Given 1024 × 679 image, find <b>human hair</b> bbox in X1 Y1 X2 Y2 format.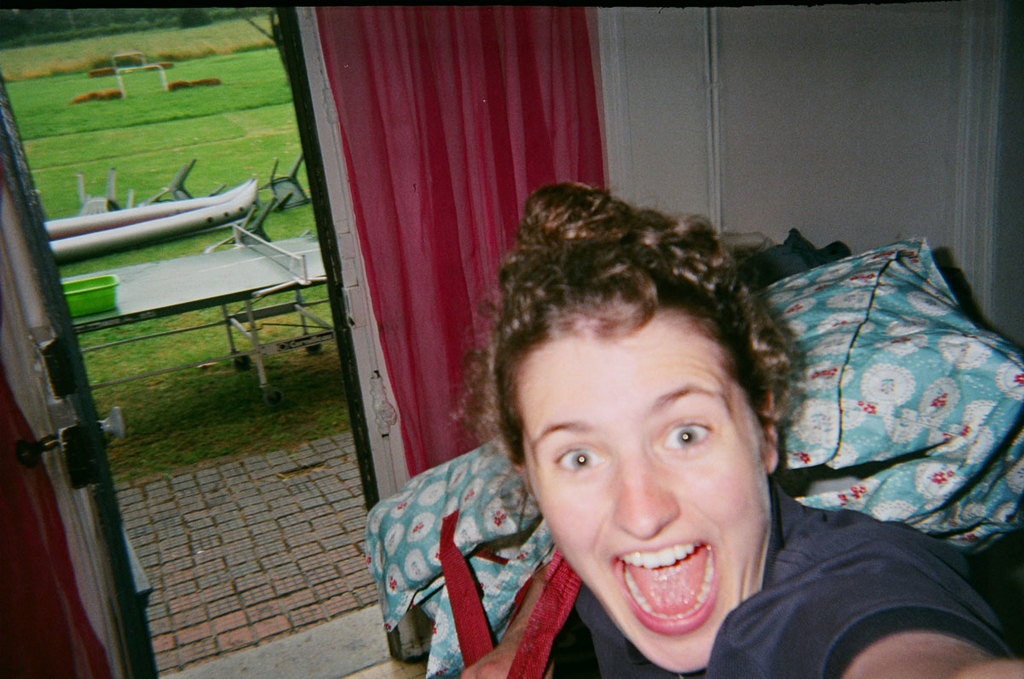
480 177 804 571.
